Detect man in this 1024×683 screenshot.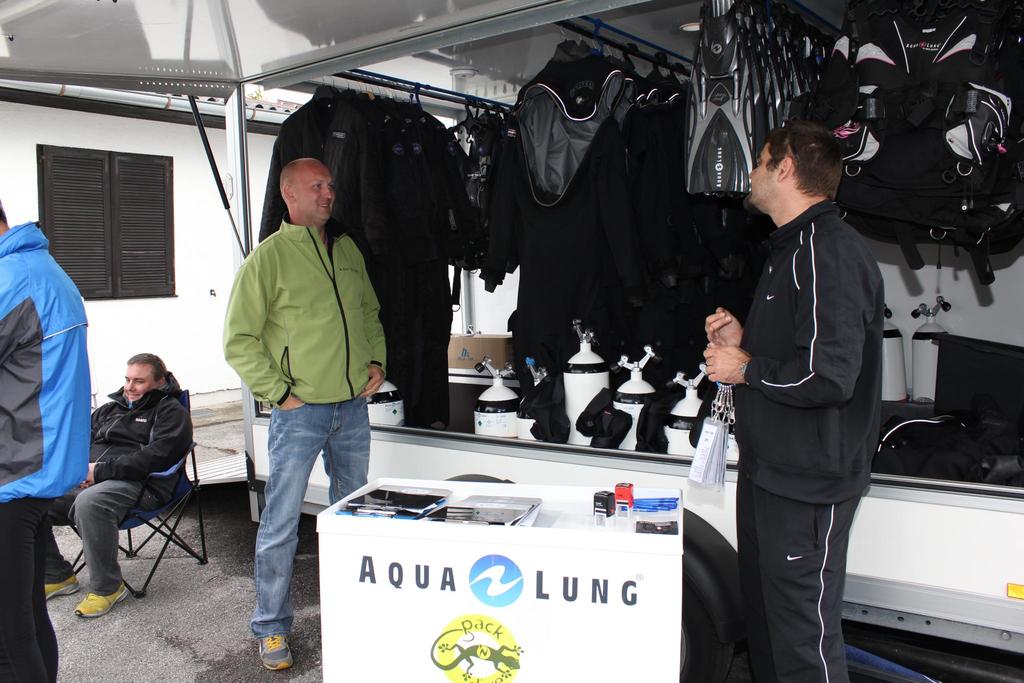
Detection: <bbox>218, 156, 390, 672</bbox>.
